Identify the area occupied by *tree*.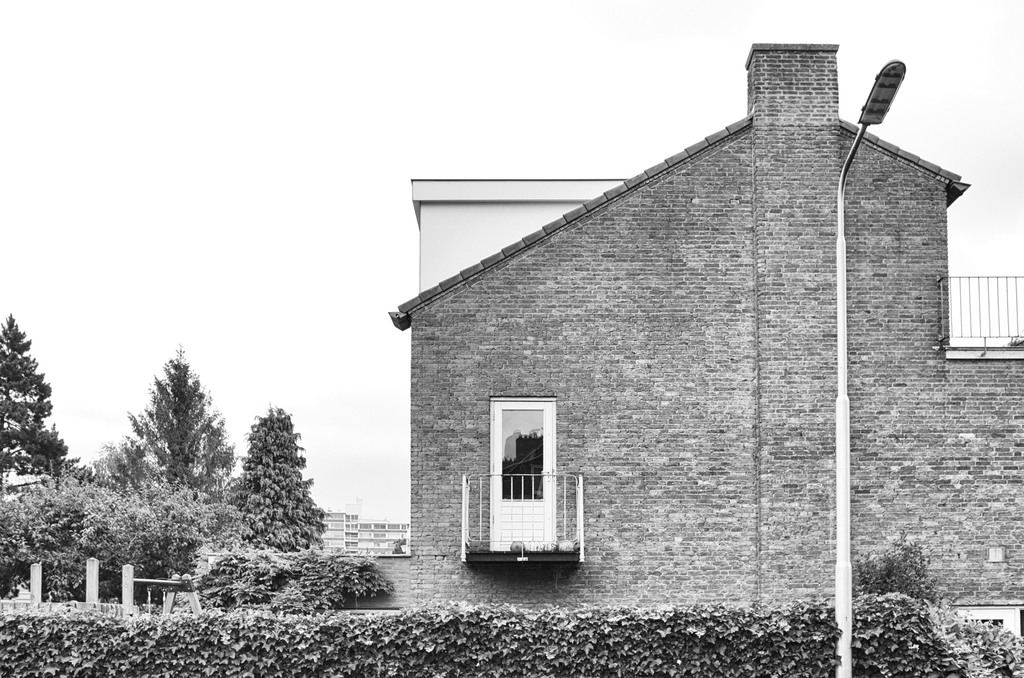
Area: (96, 347, 228, 481).
